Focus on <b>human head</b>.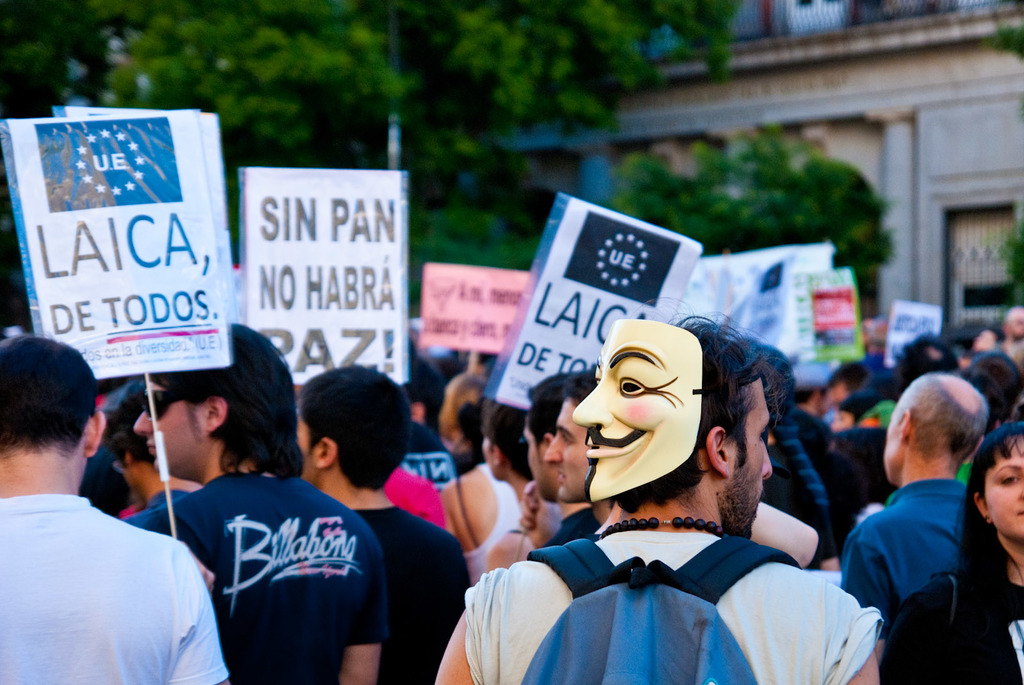
Focused at (x1=480, y1=403, x2=530, y2=479).
